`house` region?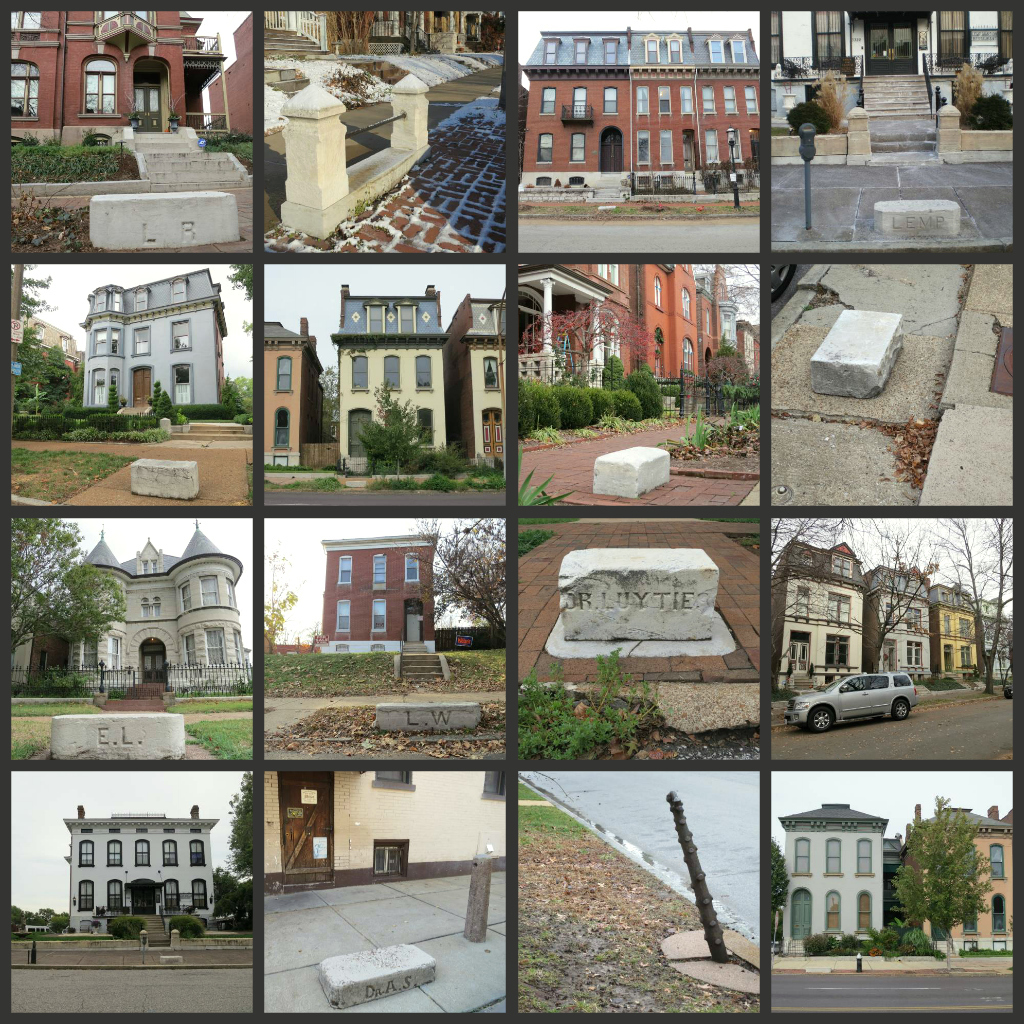
{"x1": 11, "y1": 8, "x2": 221, "y2": 129}
